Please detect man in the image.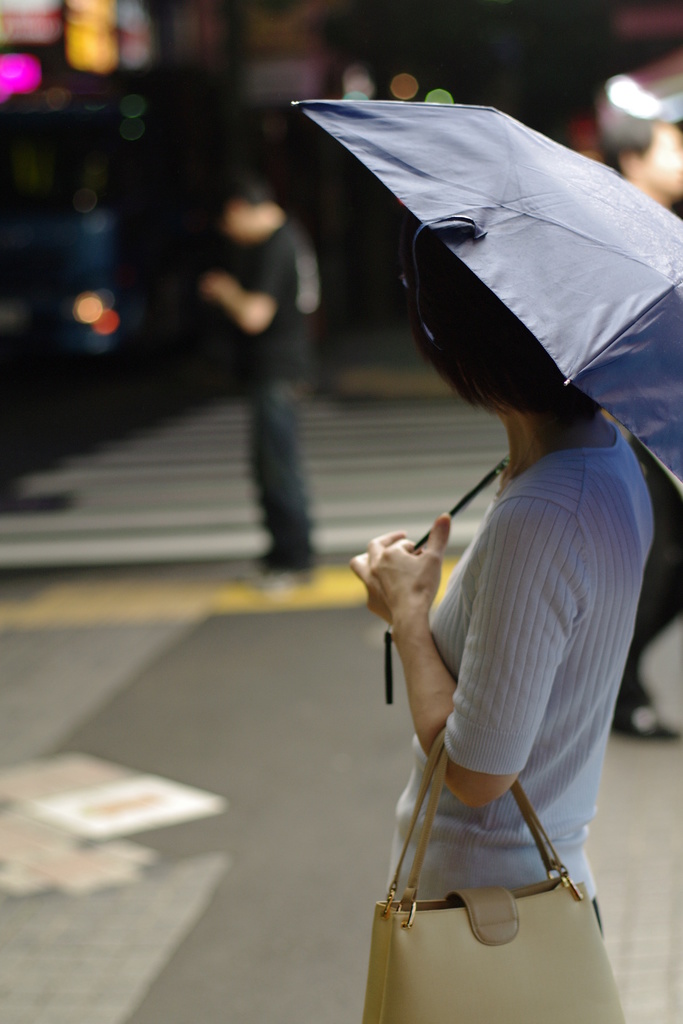
[197,179,321,561].
